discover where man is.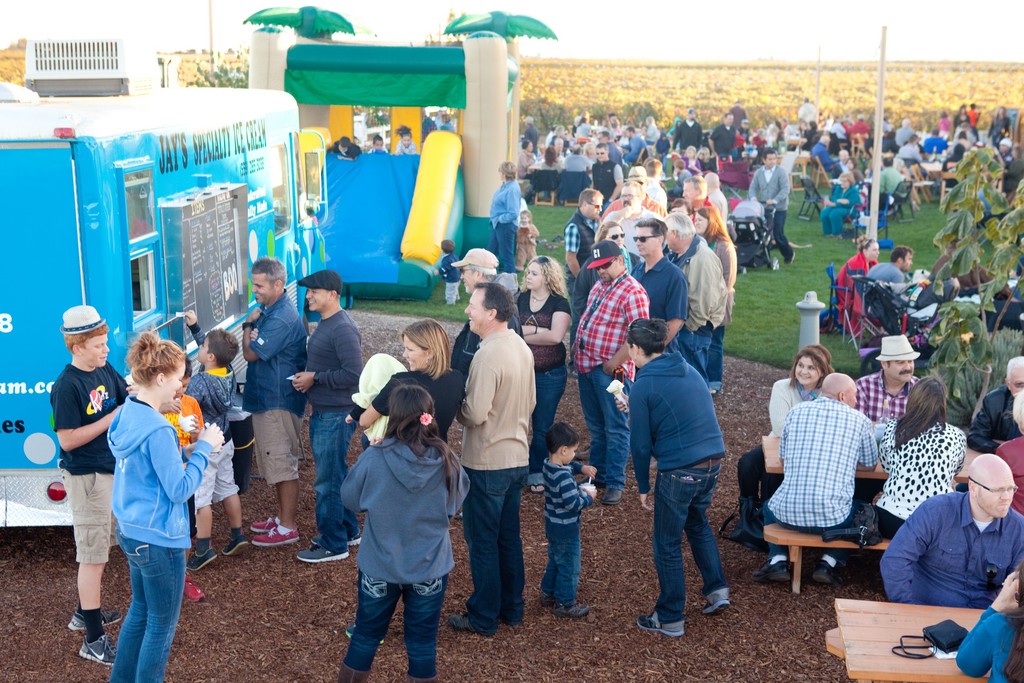
Discovered at 672,142,706,179.
